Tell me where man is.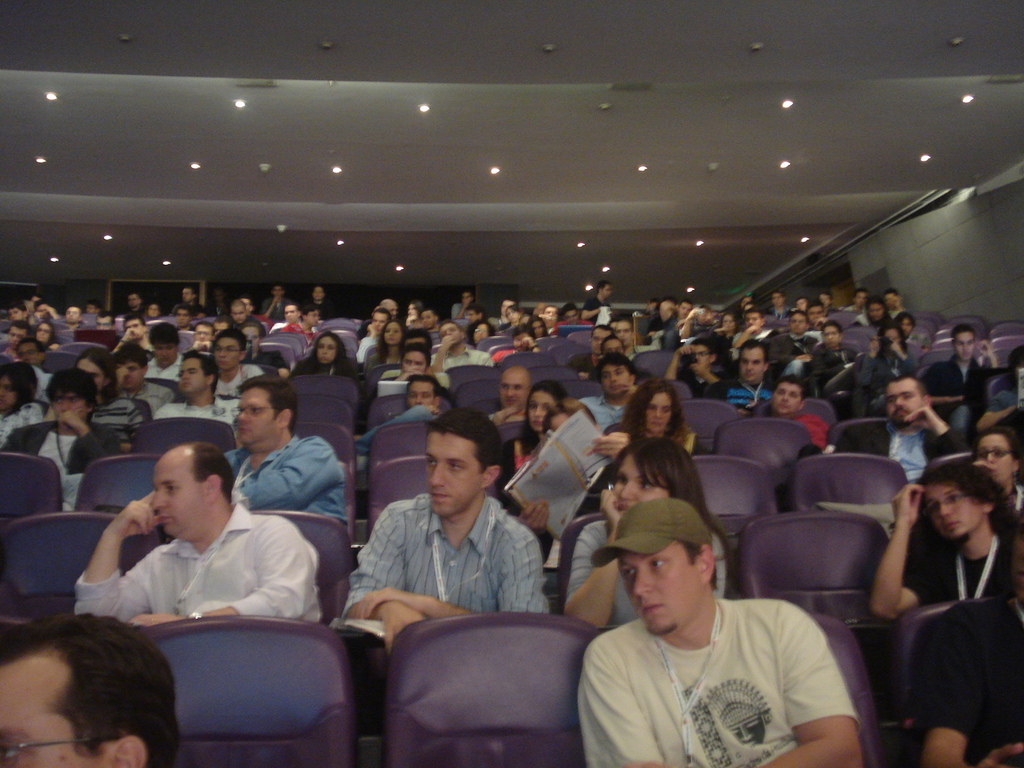
man is at BBox(553, 510, 888, 759).
